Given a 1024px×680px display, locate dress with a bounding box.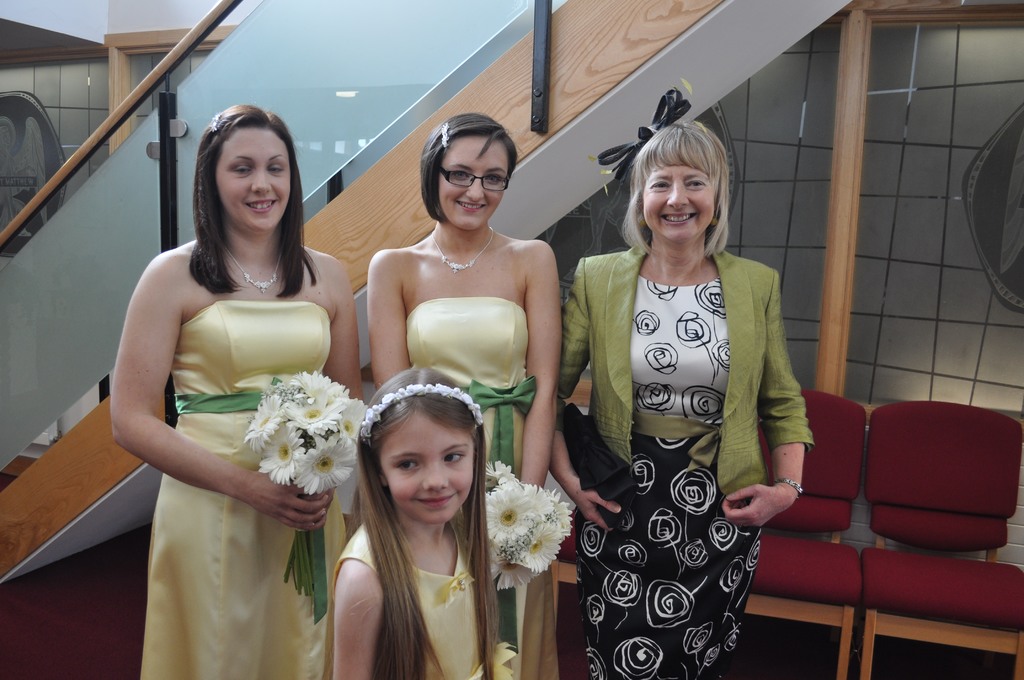
Located: (x1=573, y1=273, x2=760, y2=679).
